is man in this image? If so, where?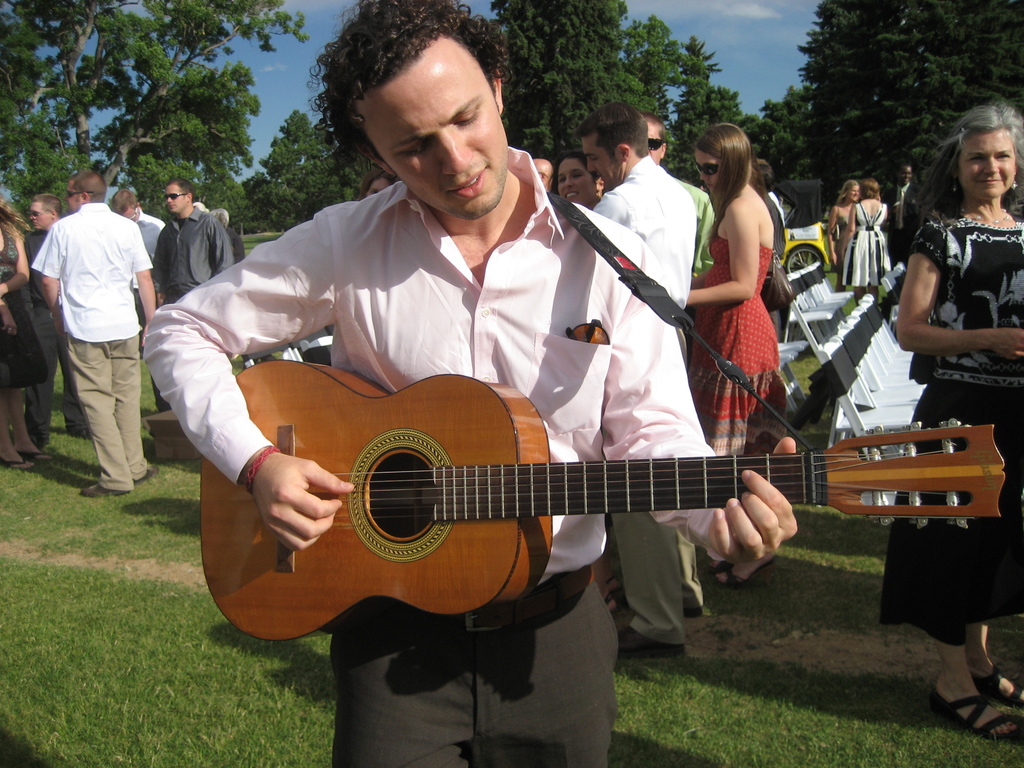
Yes, at x1=207 y1=209 x2=242 y2=285.
